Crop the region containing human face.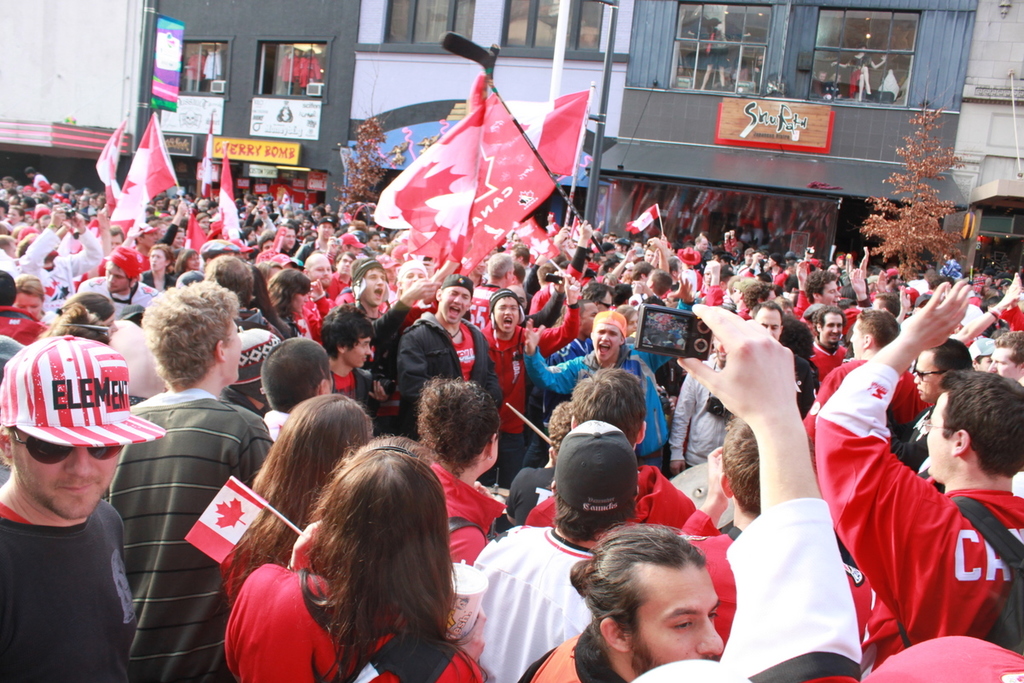
Crop region: crop(441, 289, 474, 325).
